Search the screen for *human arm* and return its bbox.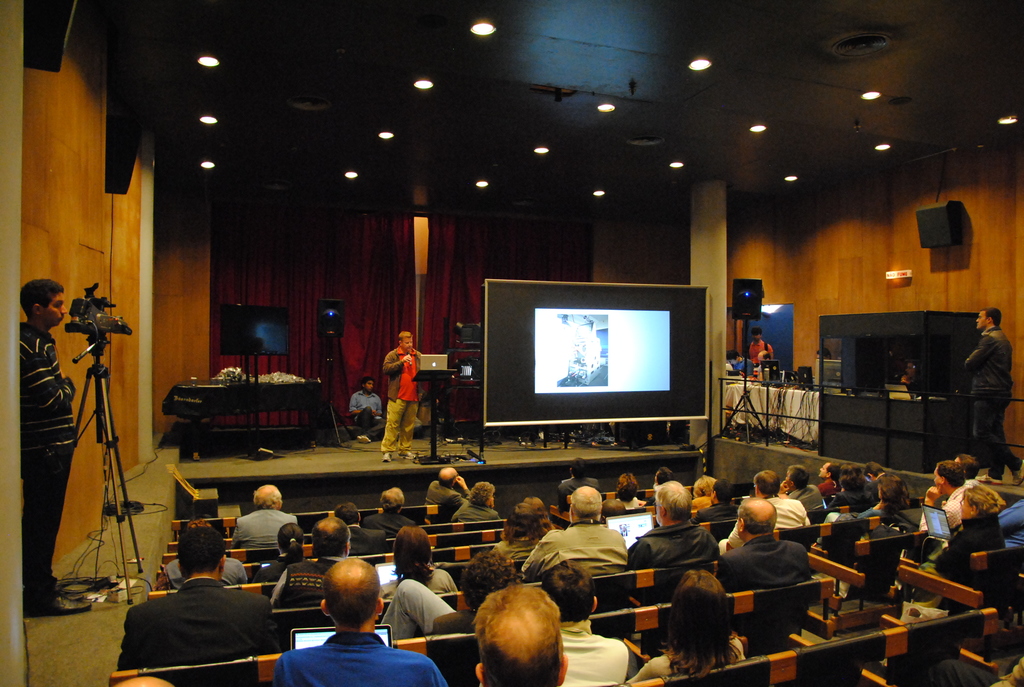
Found: <bbox>227, 518, 247, 547</bbox>.
